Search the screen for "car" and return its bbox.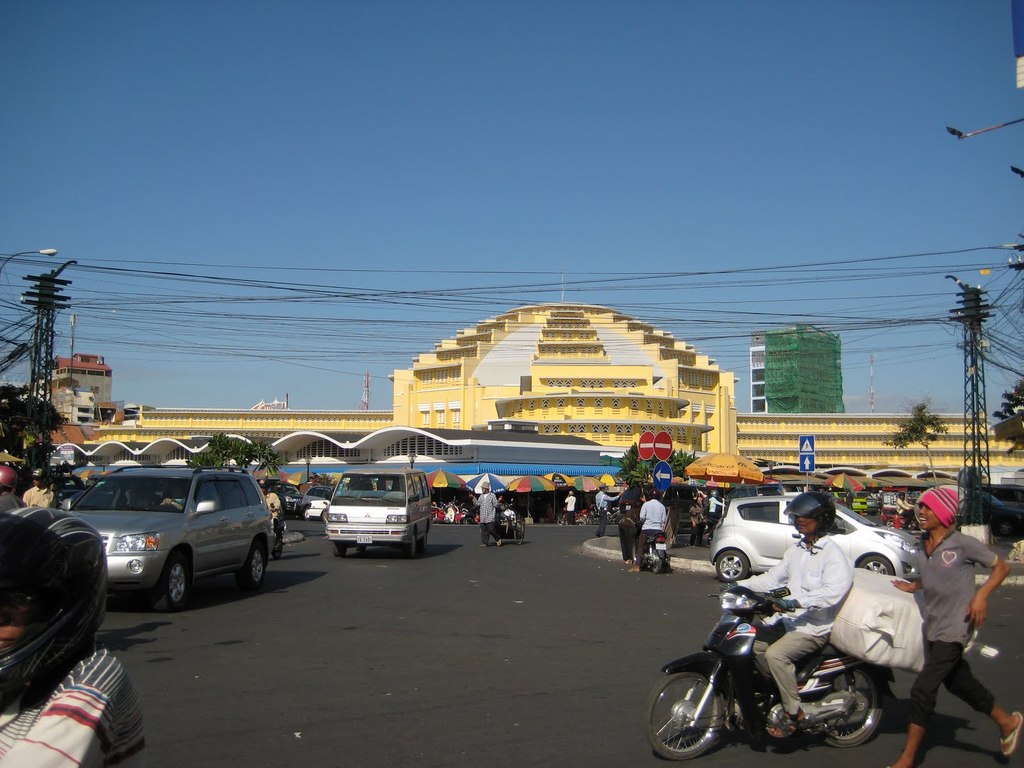
Found: box=[706, 492, 925, 587].
